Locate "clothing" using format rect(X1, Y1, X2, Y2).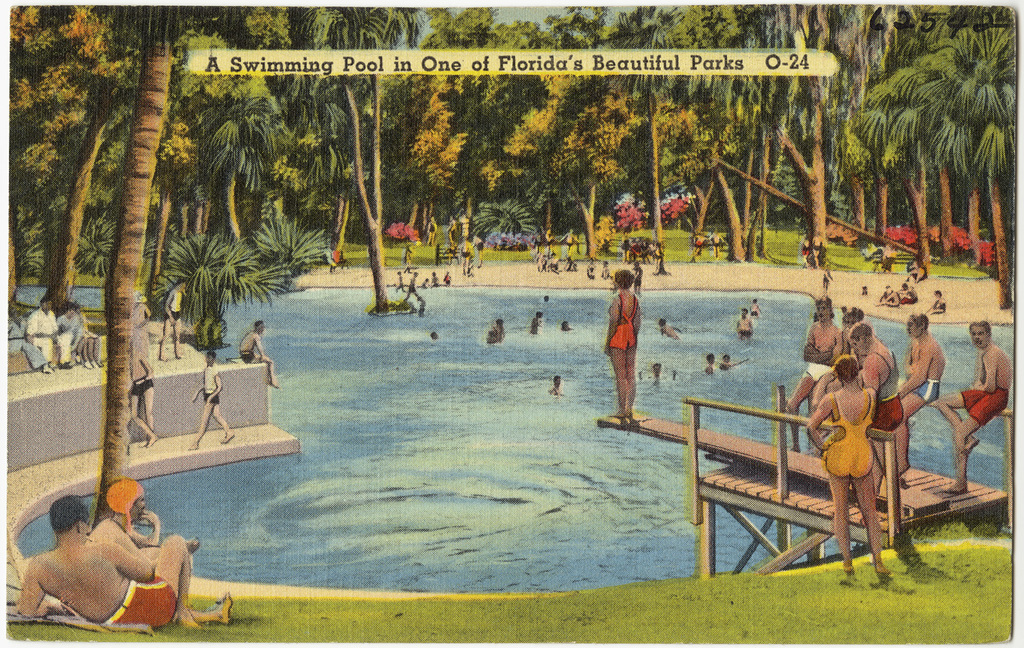
rect(915, 379, 950, 402).
